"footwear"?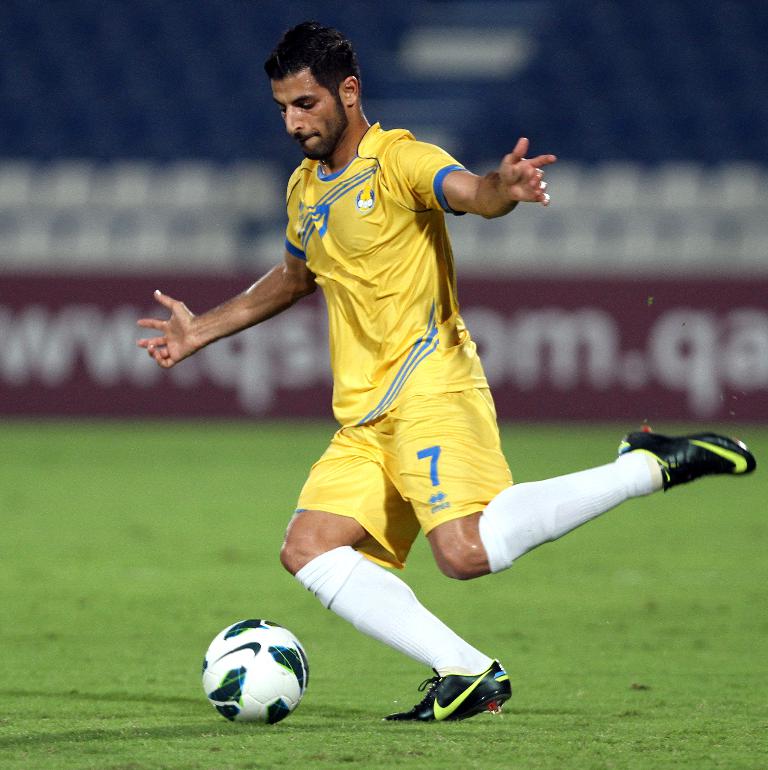
{"left": 611, "top": 422, "right": 758, "bottom": 493}
